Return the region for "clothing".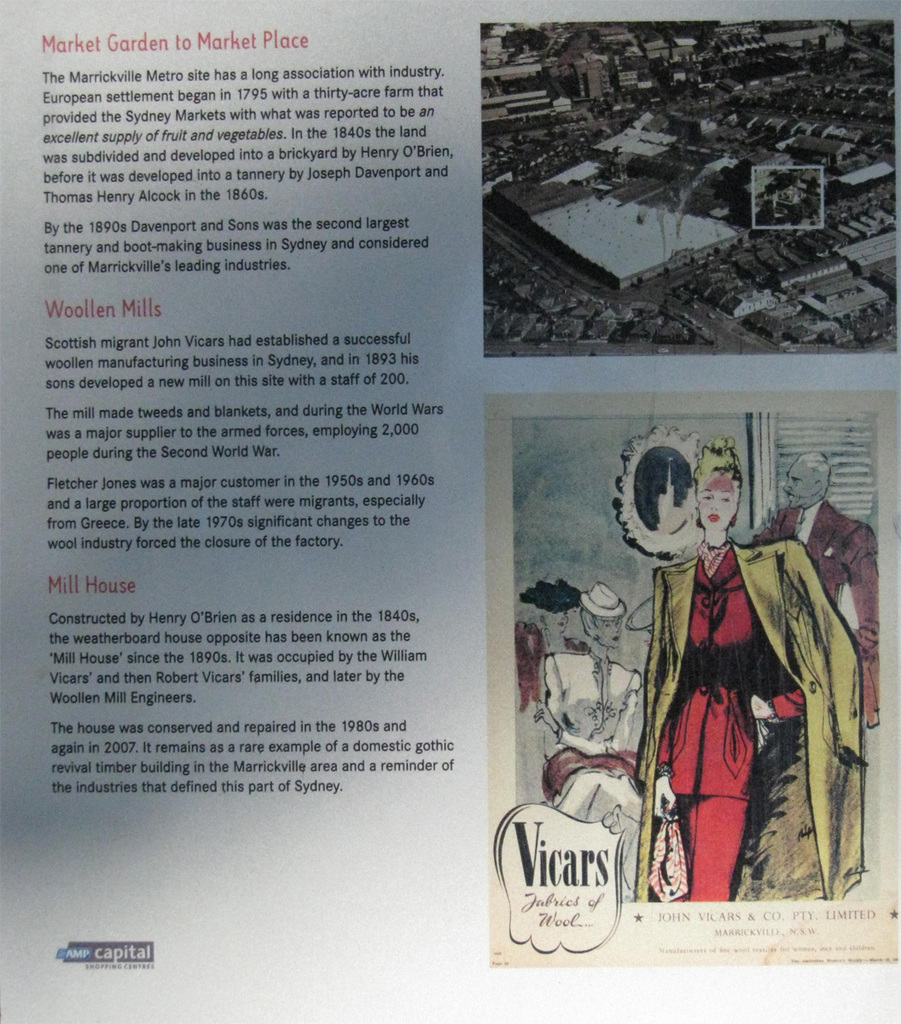
(x1=668, y1=511, x2=823, y2=893).
